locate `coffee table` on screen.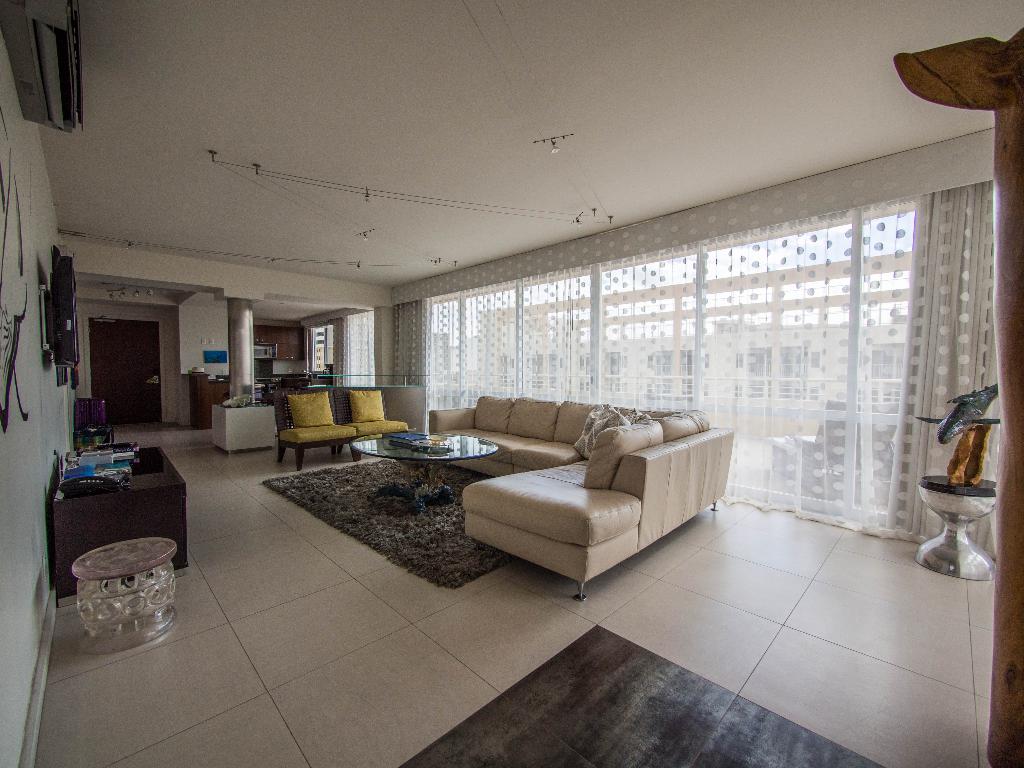
On screen at 348, 430, 499, 503.
